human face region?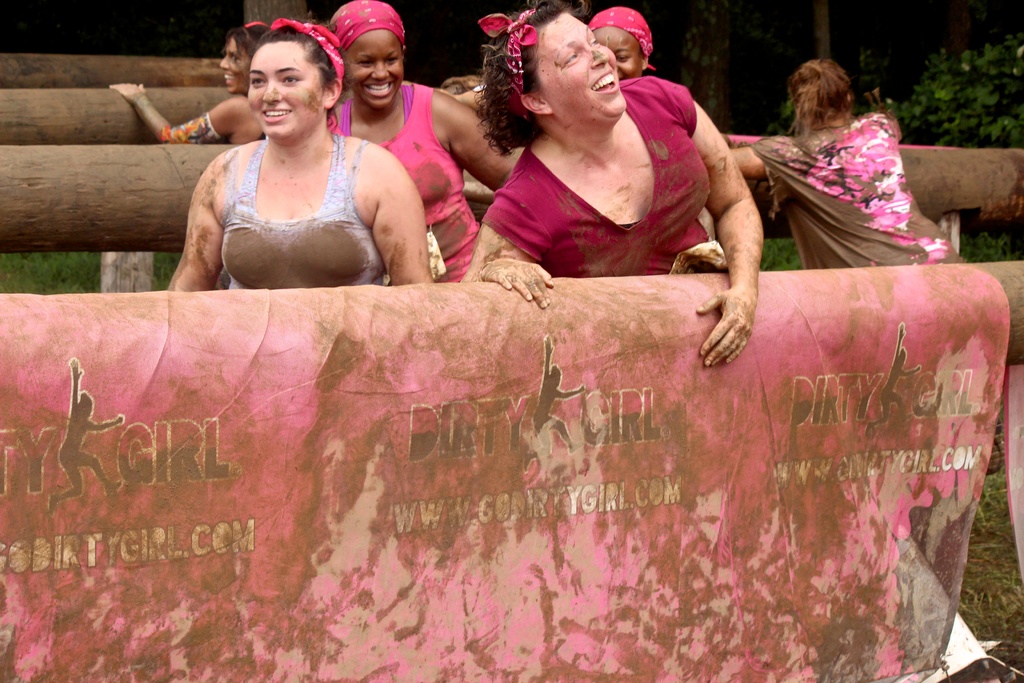
(left=593, top=29, right=643, bottom=83)
